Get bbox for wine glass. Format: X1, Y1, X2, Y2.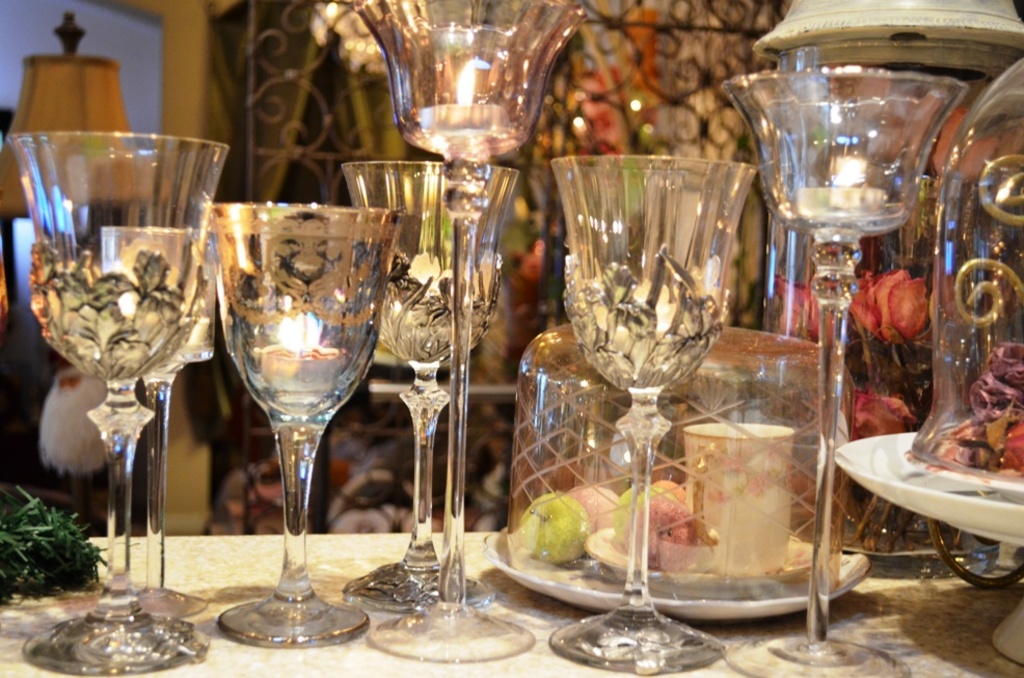
205, 201, 406, 645.
